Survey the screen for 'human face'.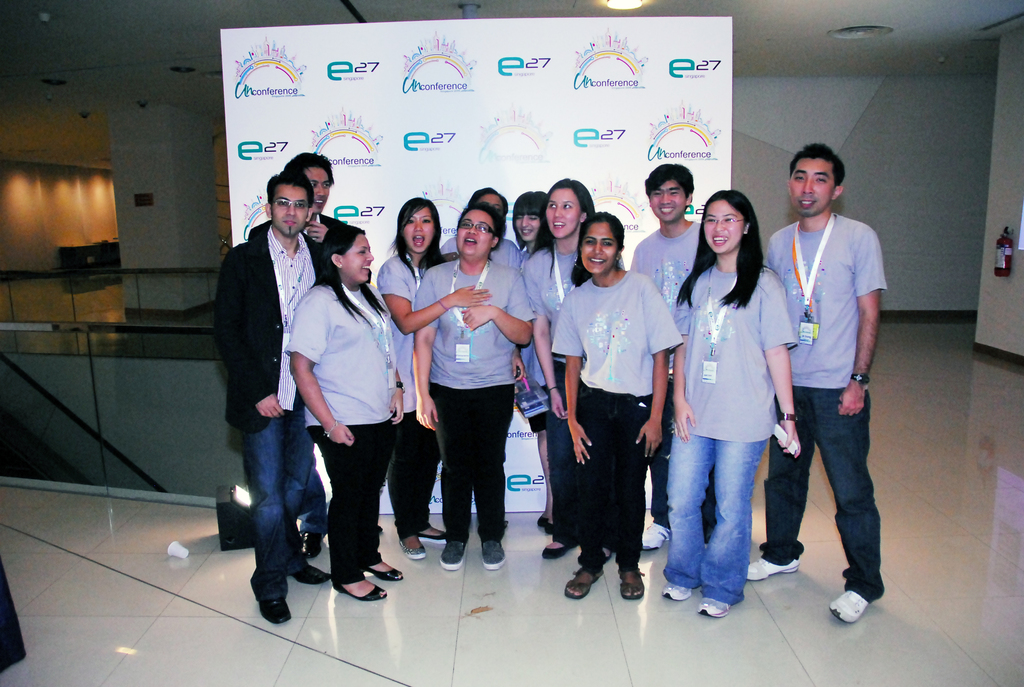
Survey found: {"left": 456, "top": 214, "right": 488, "bottom": 263}.
